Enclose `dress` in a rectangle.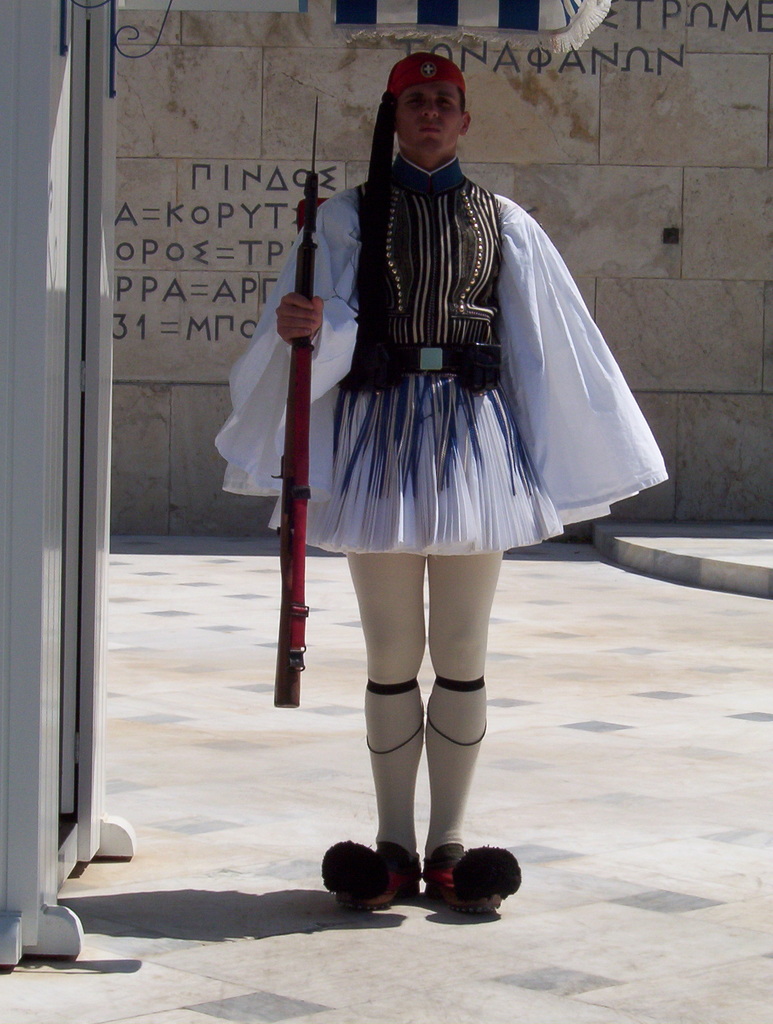
257:207:589:526.
